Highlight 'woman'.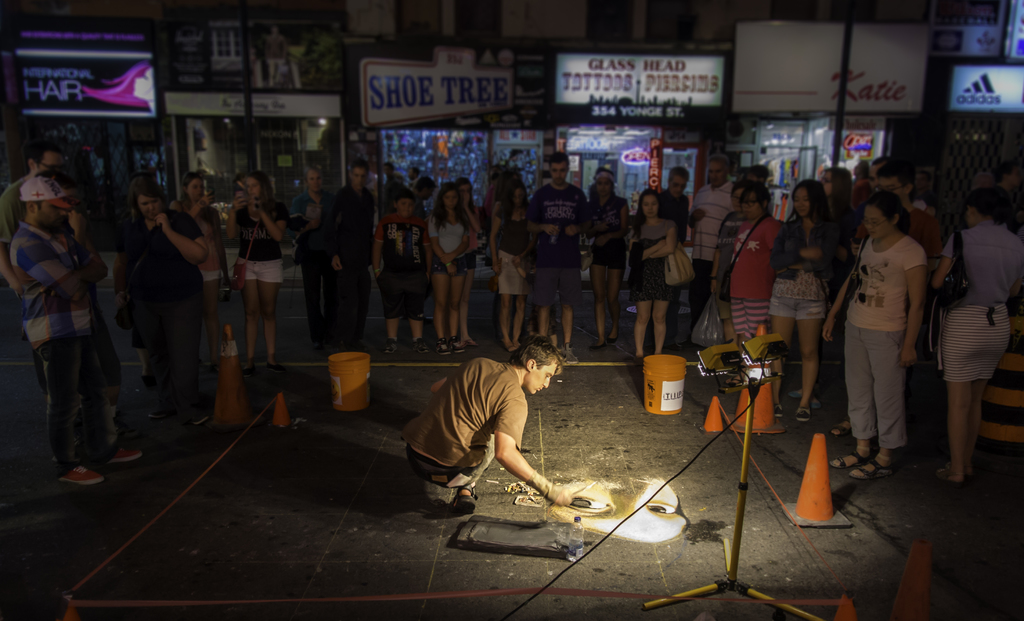
Highlighted region: bbox(766, 179, 842, 423).
